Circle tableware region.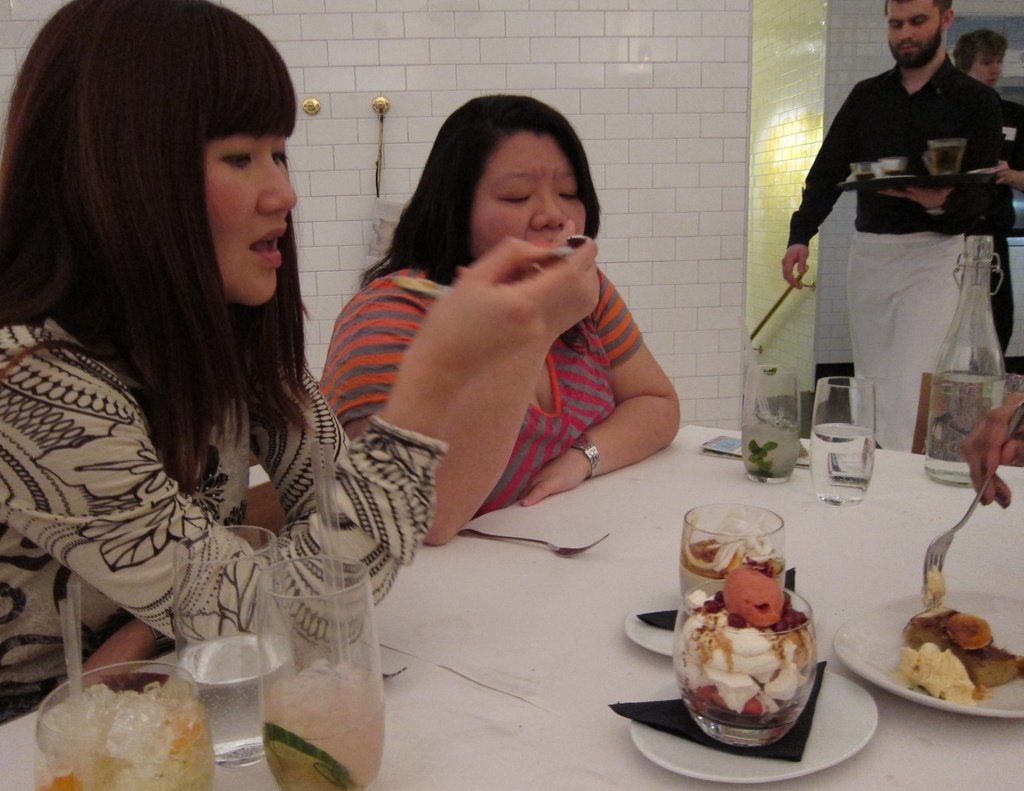
Region: BBox(808, 373, 885, 500).
